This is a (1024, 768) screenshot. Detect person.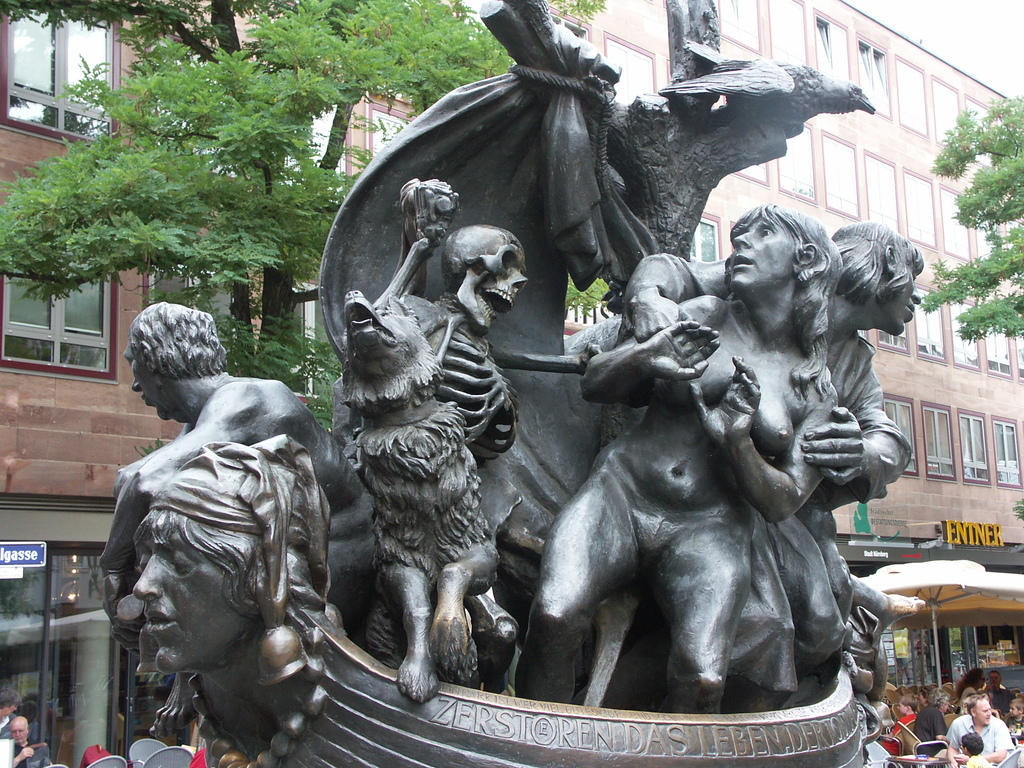
<bbox>97, 300, 380, 740</bbox>.
